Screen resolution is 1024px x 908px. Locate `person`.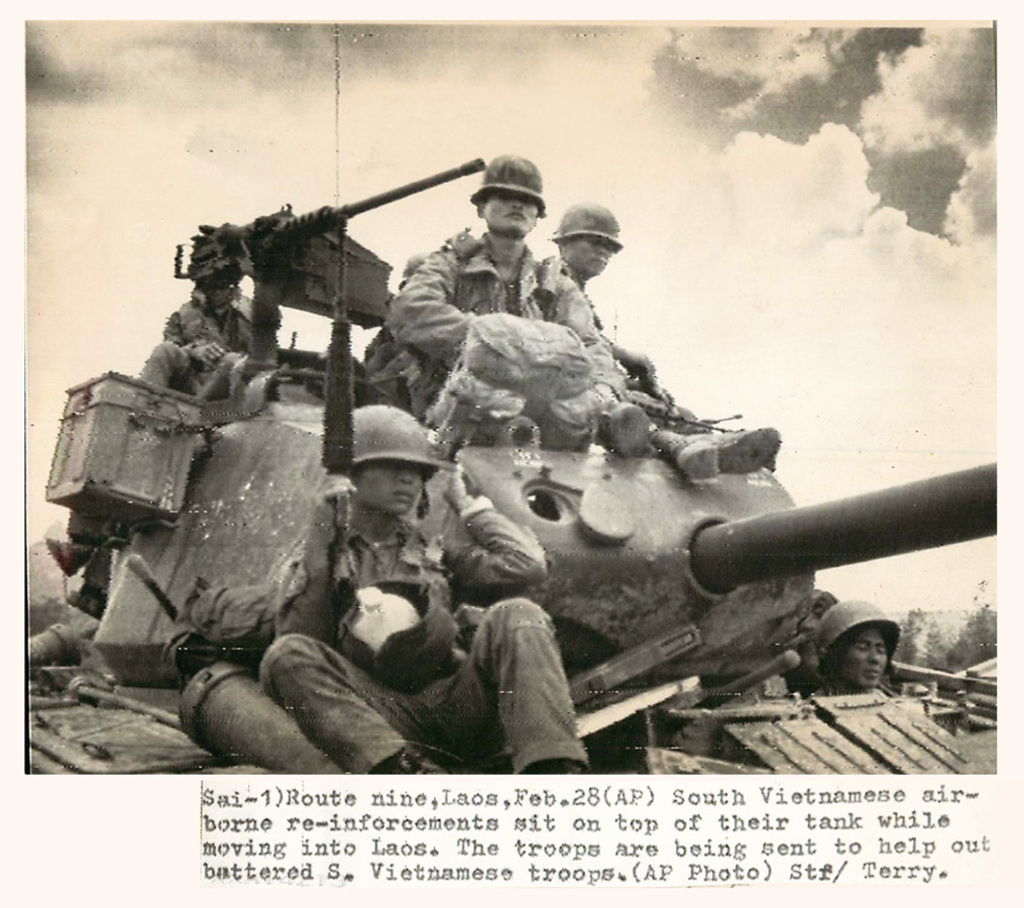
{"x1": 132, "y1": 285, "x2": 279, "y2": 399}.
